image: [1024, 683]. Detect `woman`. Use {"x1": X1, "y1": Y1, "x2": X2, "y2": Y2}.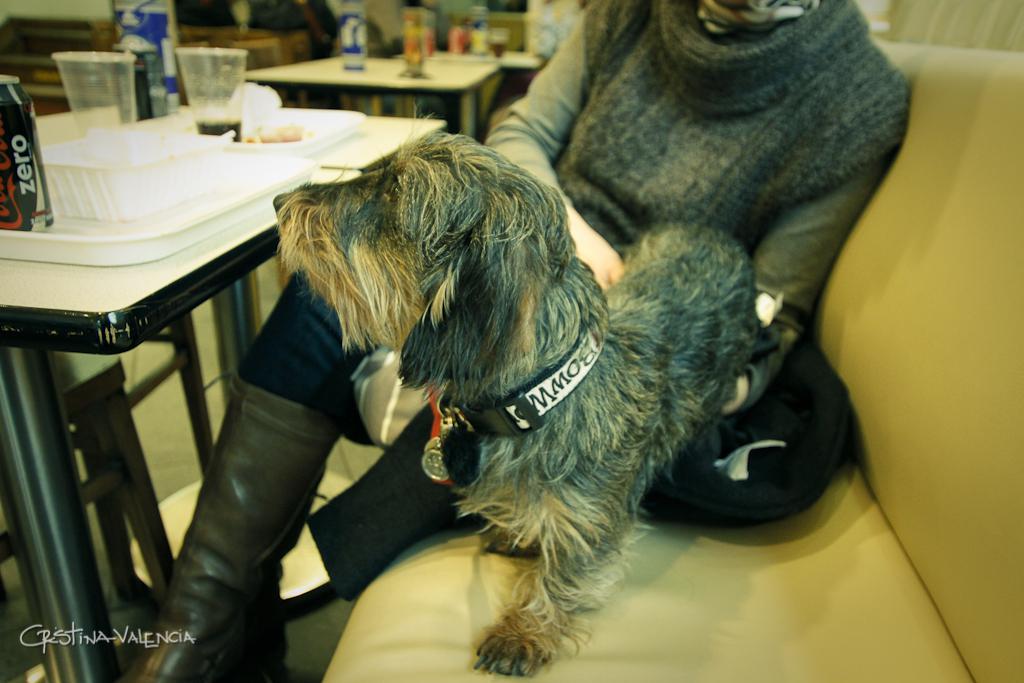
{"x1": 193, "y1": 0, "x2": 897, "y2": 682}.
